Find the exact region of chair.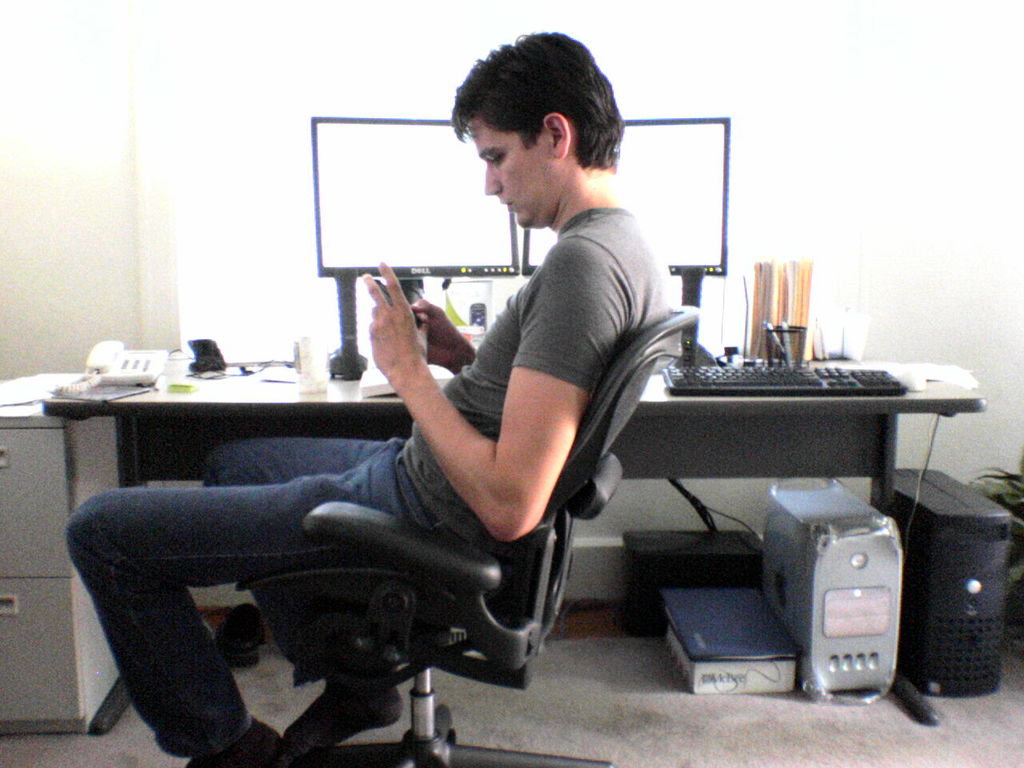
Exact region: (62, 350, 612, 764).
